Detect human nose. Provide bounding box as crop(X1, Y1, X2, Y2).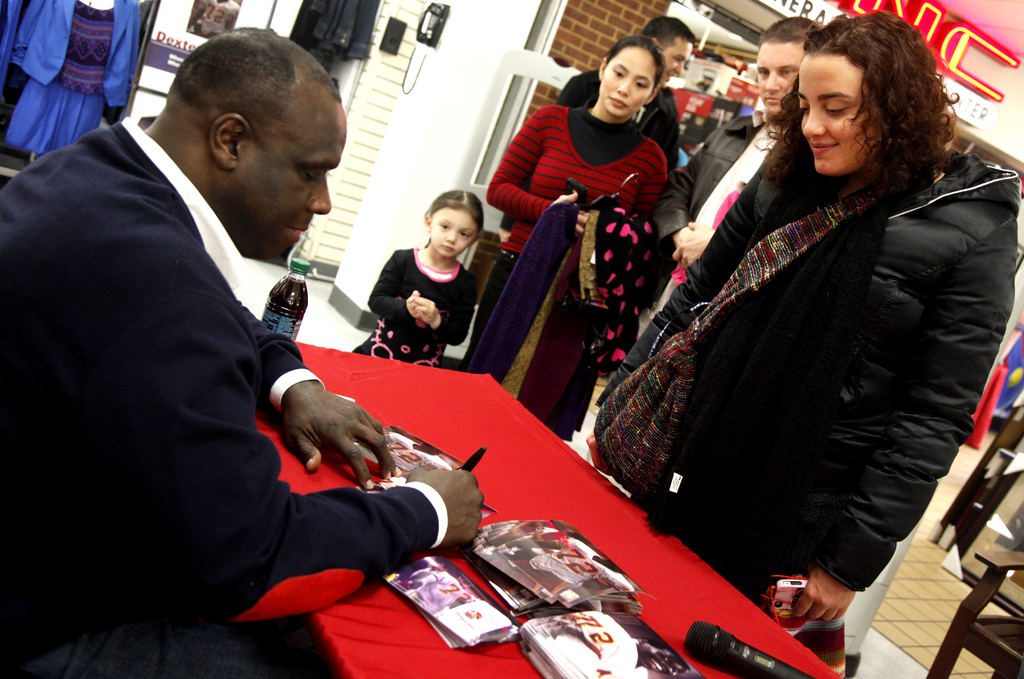
crop(764, 71, 781, 95).
